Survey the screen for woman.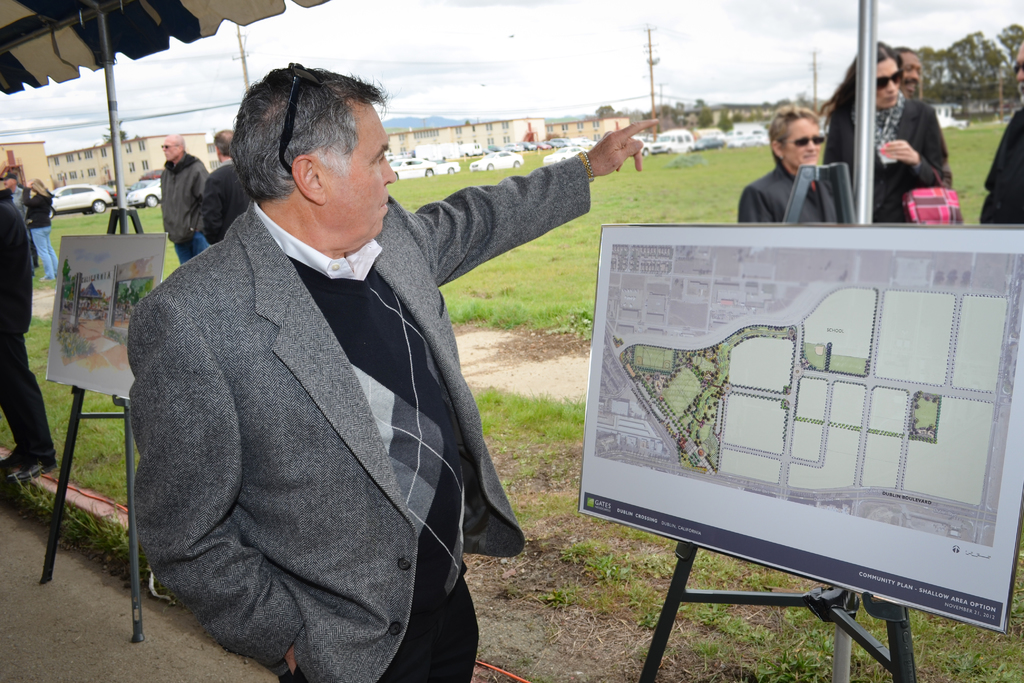
Survey found: 22, 177, 60, 281.
